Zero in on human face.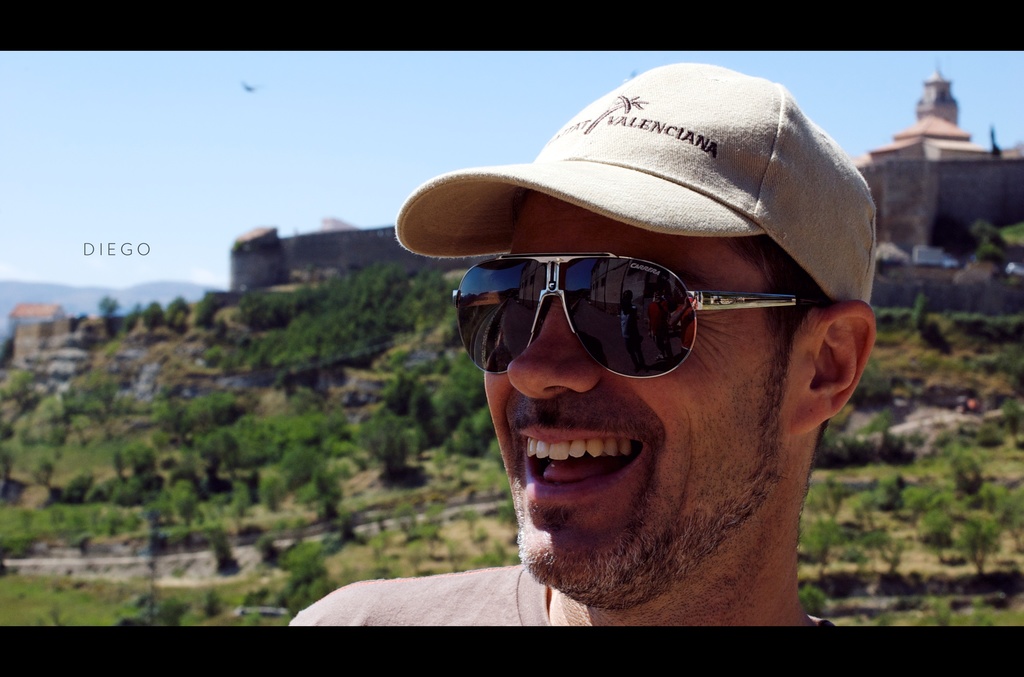
Zeroed in: Rect(481, 186, 797, 609).
